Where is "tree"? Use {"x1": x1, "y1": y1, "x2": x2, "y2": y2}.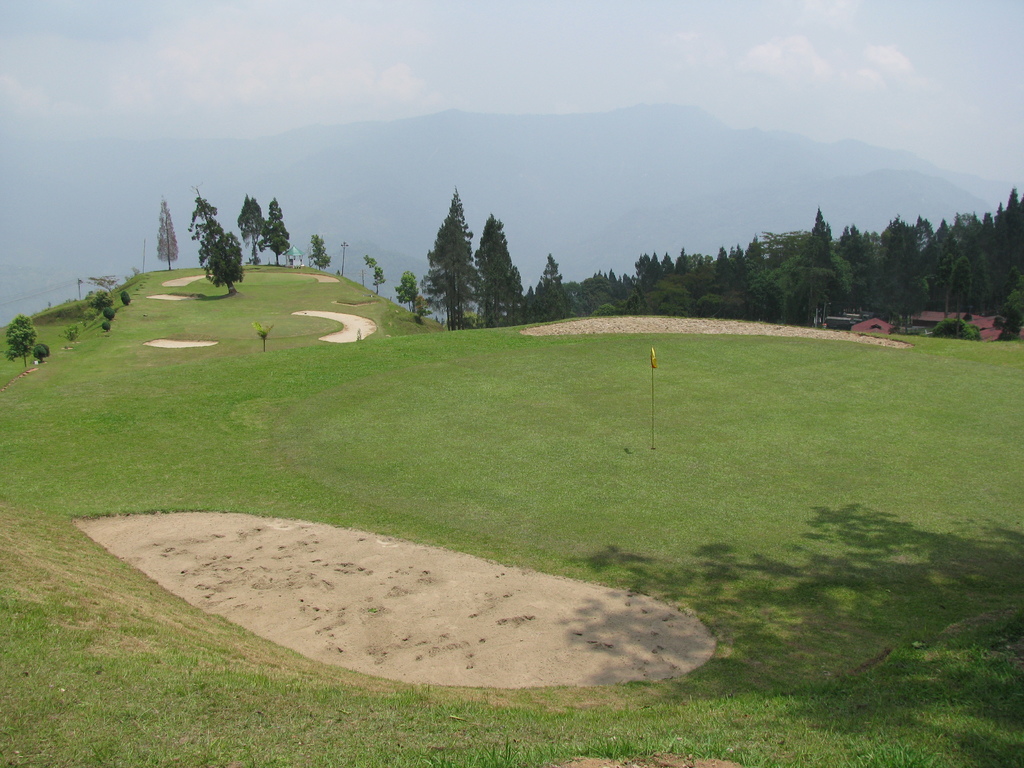
{"x1": 364, "y1": 257, "x2": 386, "y2": 295}.
